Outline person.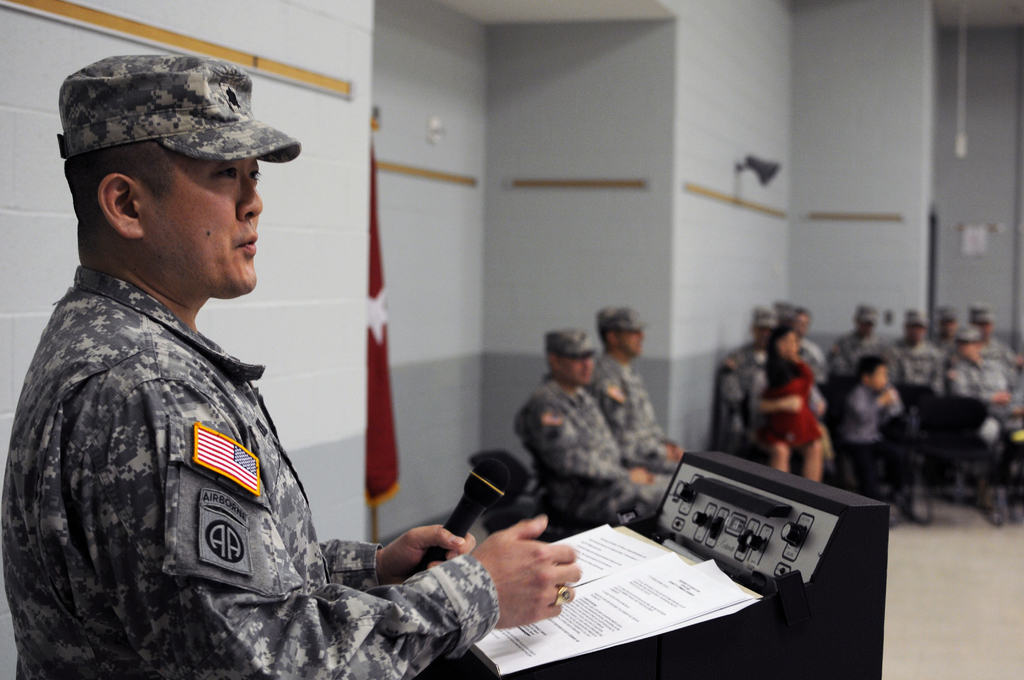
Outline: box(6, 62, 405, 670).
